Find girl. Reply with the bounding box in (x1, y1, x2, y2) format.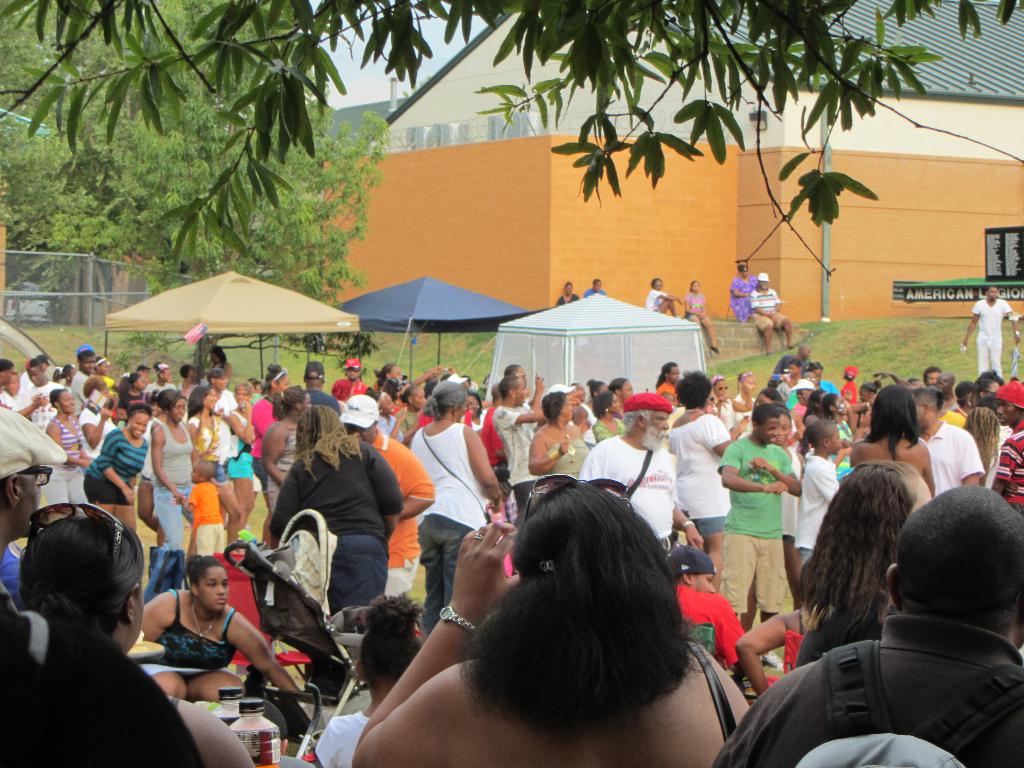
(687, 280, 719, 353).
